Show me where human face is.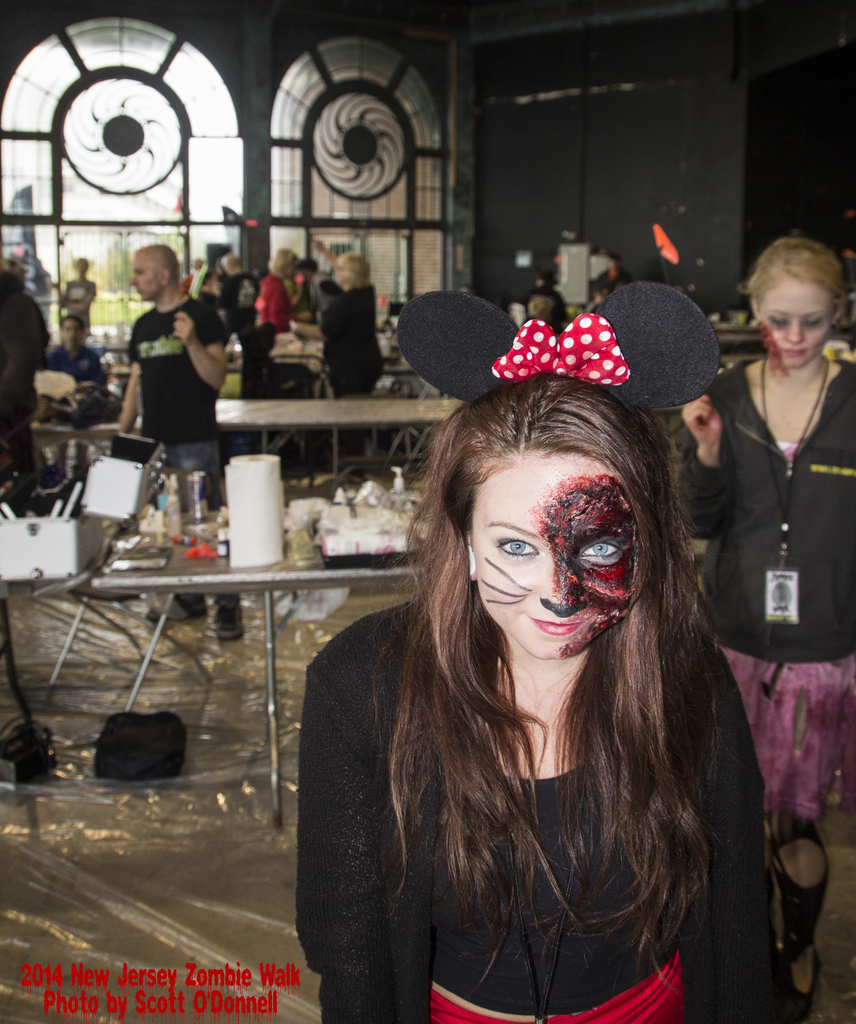
human face is at select_region(765, 281, 835, 365).
